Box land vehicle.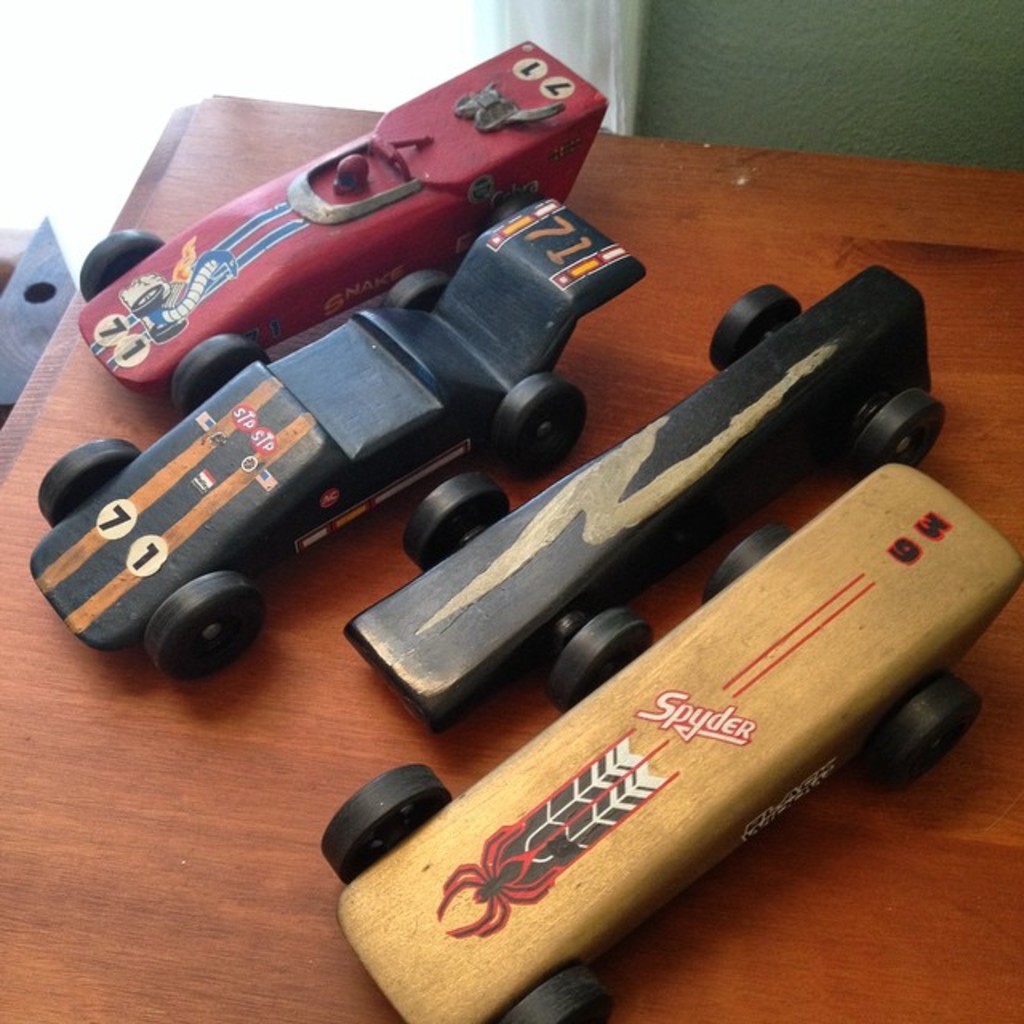
detection(314, 466, 1022, 1022).
